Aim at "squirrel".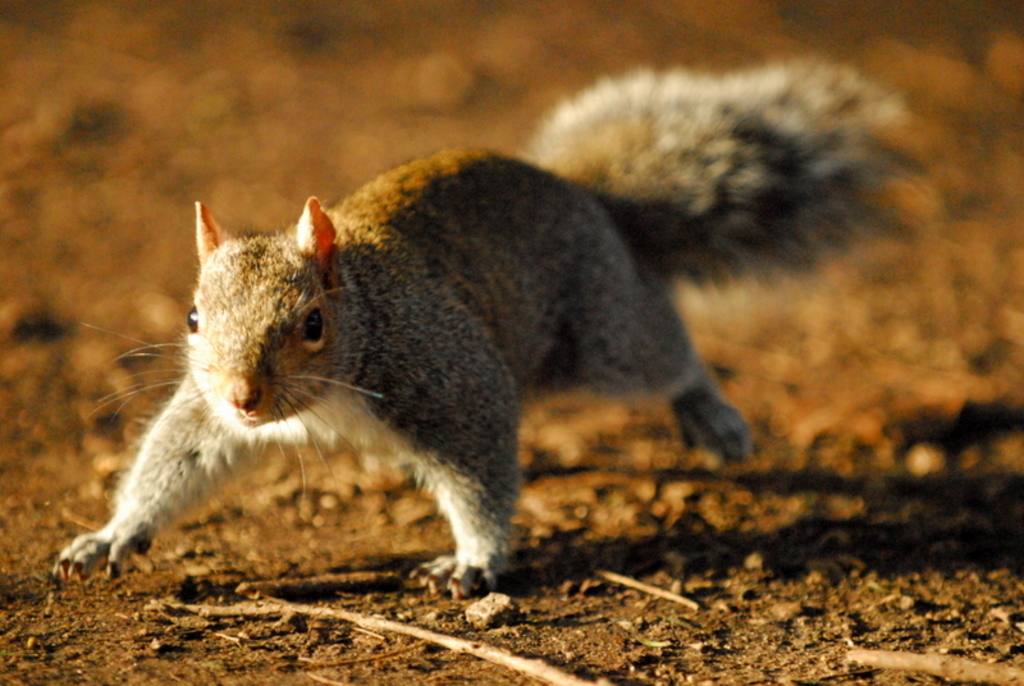
Aimed at [50,68,933,605].
